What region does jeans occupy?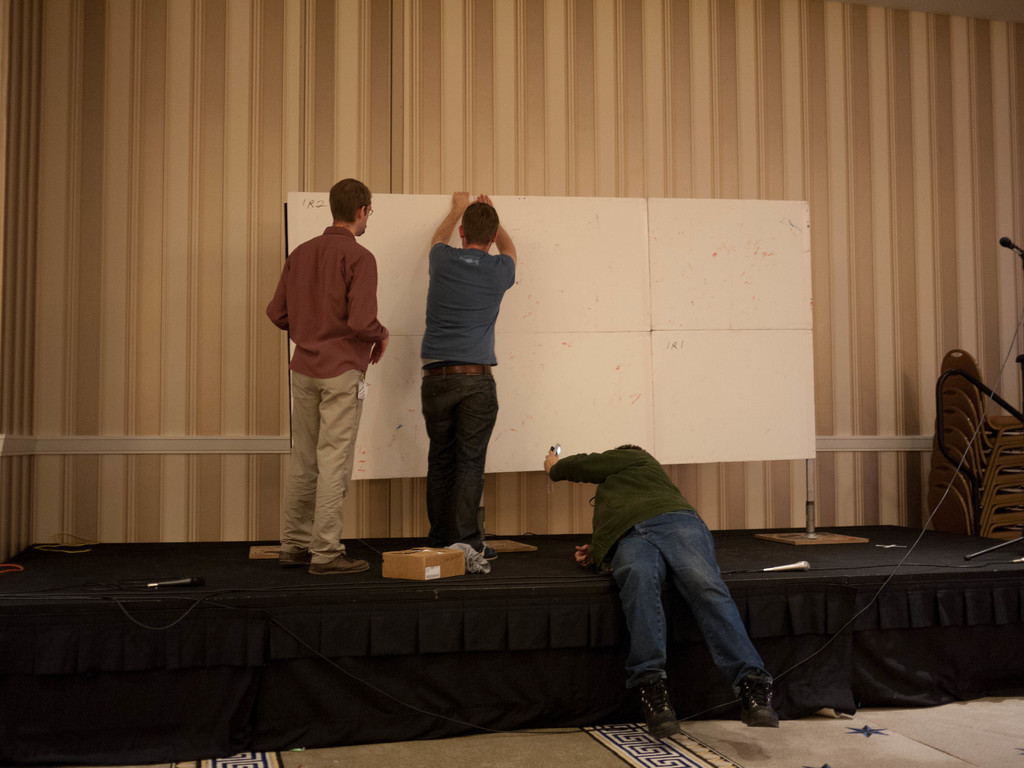
(410,355,506,567).
